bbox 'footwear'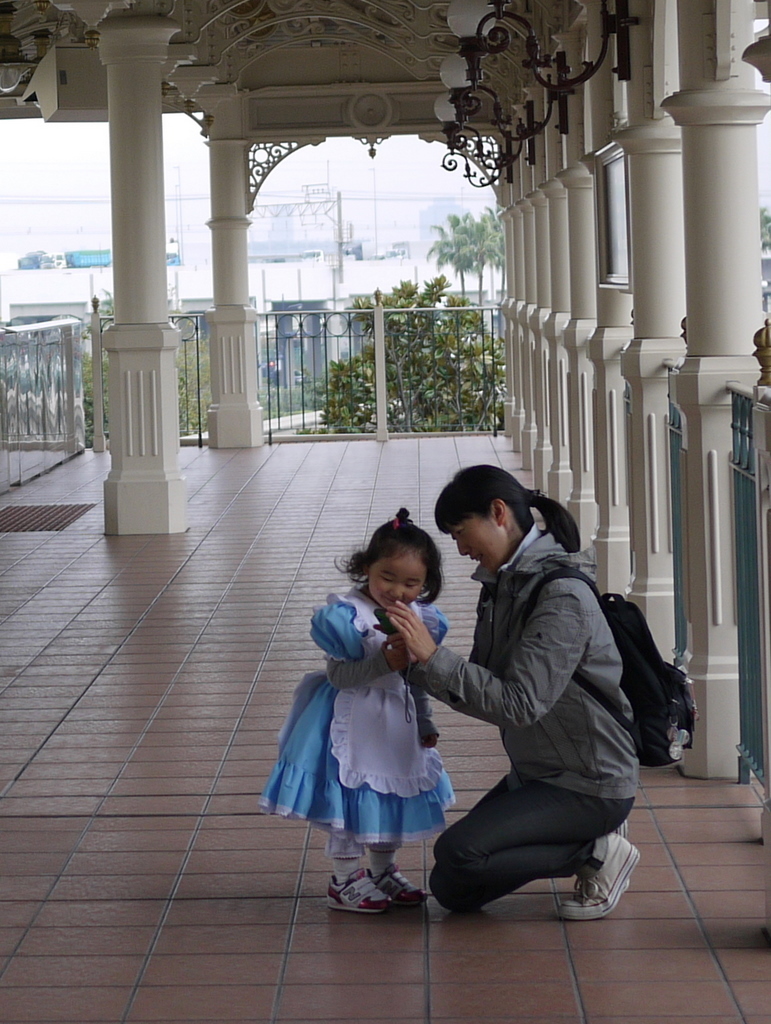
[x1=374, y1=870, x2=425, y2=900]
